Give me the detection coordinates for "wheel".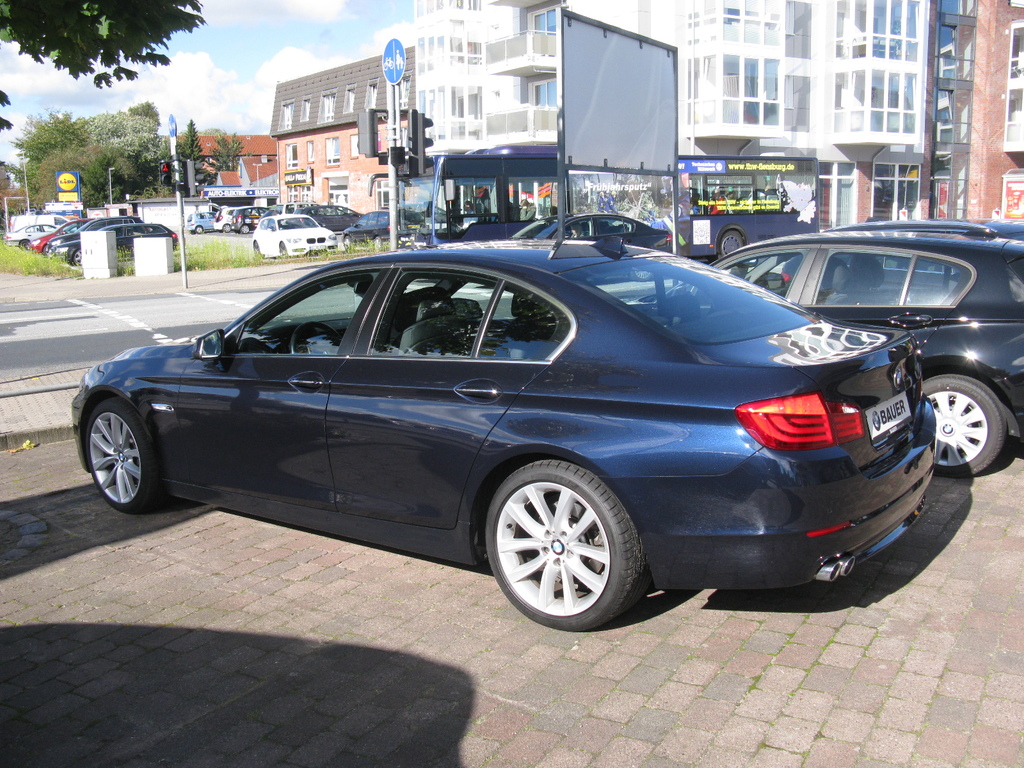
65:243:83:269.
